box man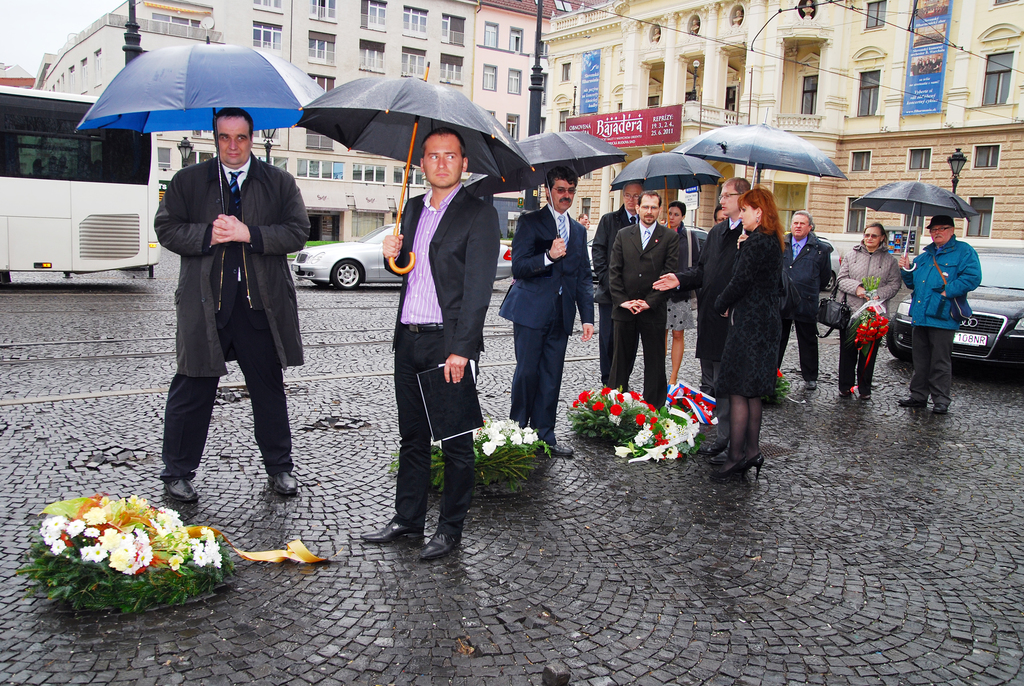
<bbox>351, 127, 504, 560</bbox>
